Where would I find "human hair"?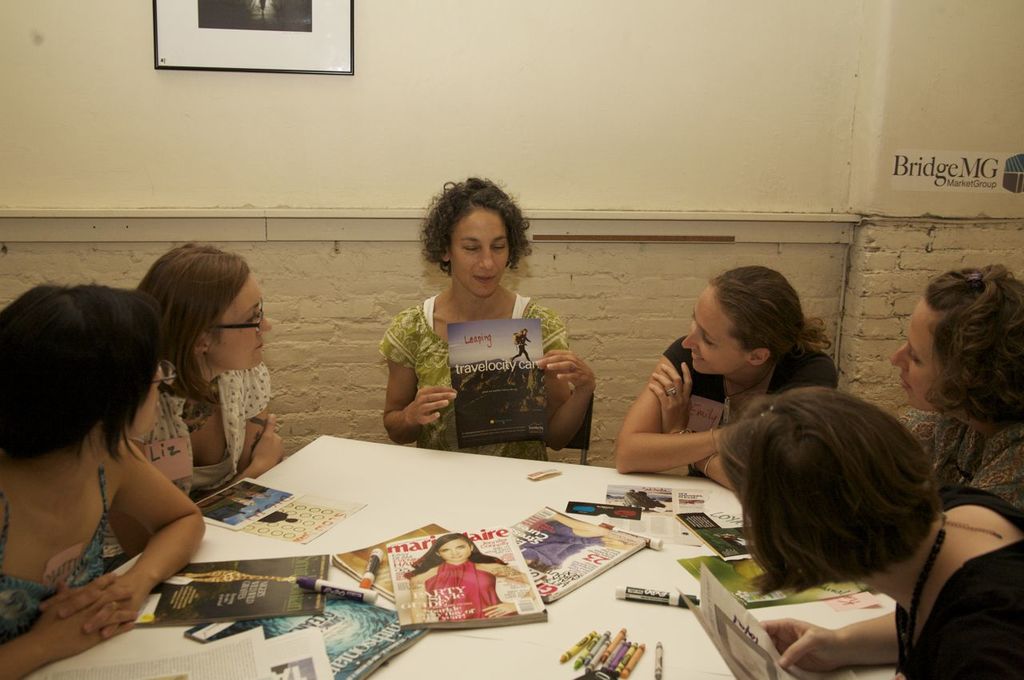
At {"left": 0, "top": 286, "right": 166, "bottom": 470}.
